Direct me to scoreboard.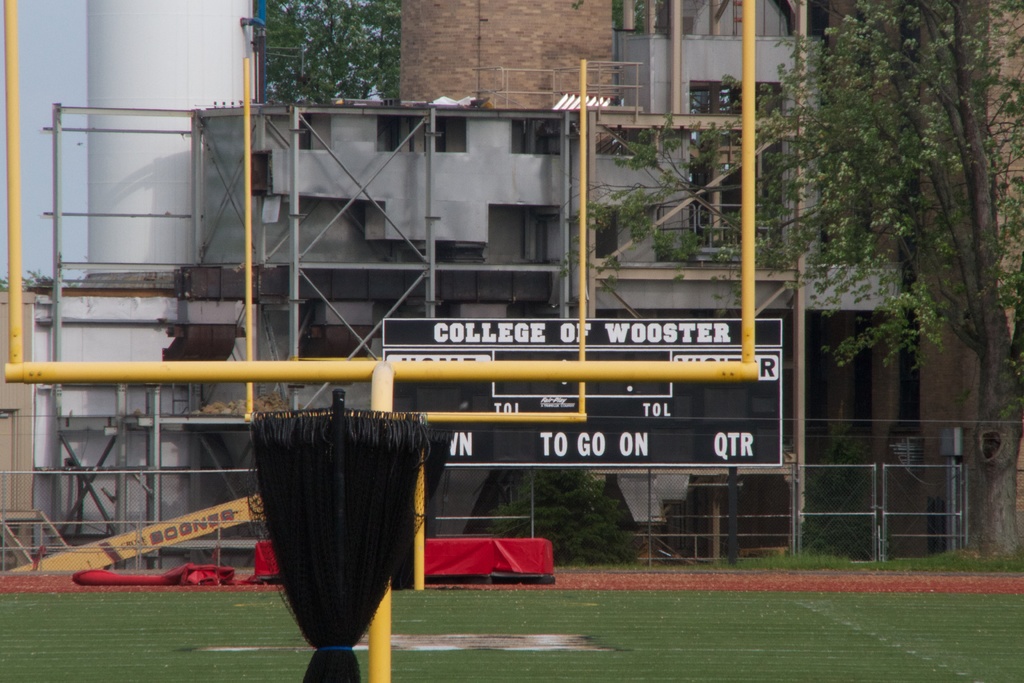
Direction: Rect(380, 315, 783, 477).
